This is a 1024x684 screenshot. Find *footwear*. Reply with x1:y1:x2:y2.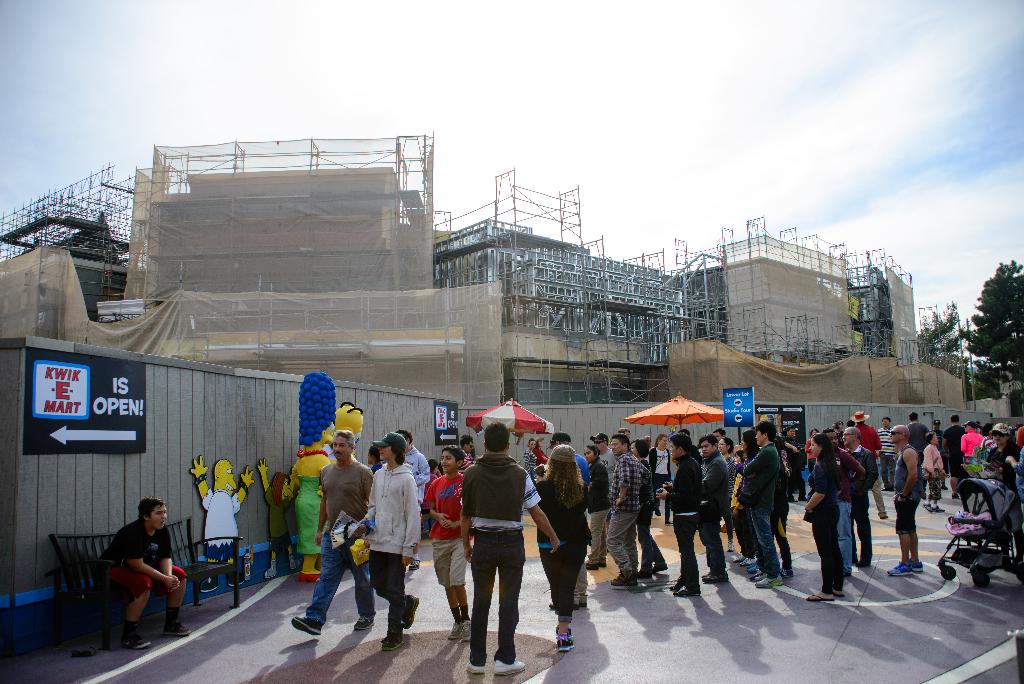
405:558:421:573.
